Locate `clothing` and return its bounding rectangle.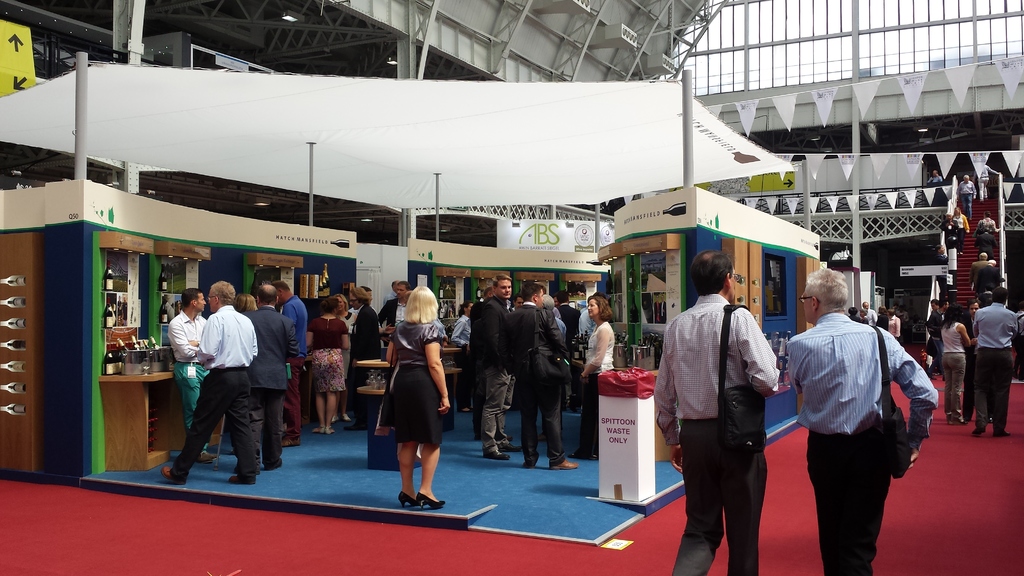
{"x1": 787, "y1": 292, "x2": 927, "y2": 552}.
